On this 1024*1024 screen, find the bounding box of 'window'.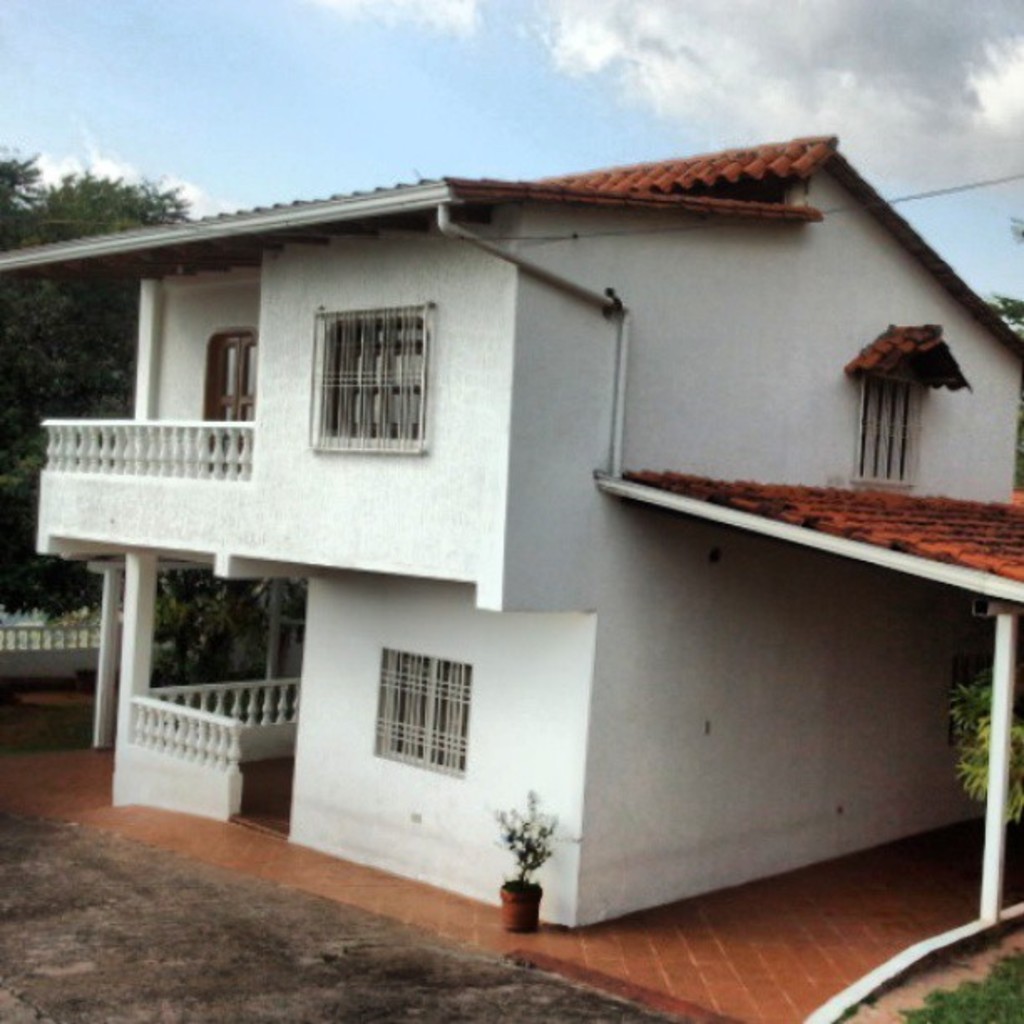
Bounding box: <region>376, 648, 482, 780</region>.
